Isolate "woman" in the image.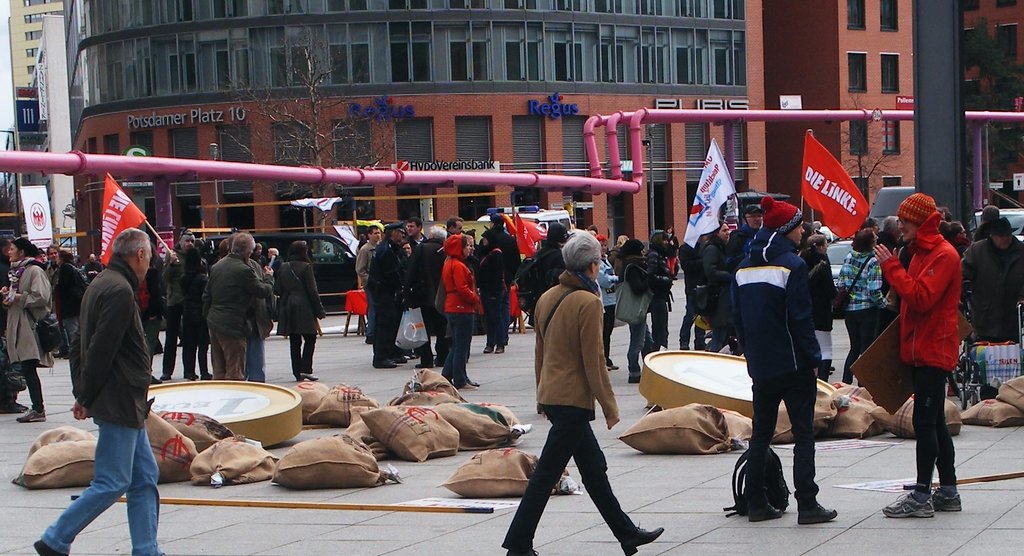
Isolated region: 836/226/896/398.
